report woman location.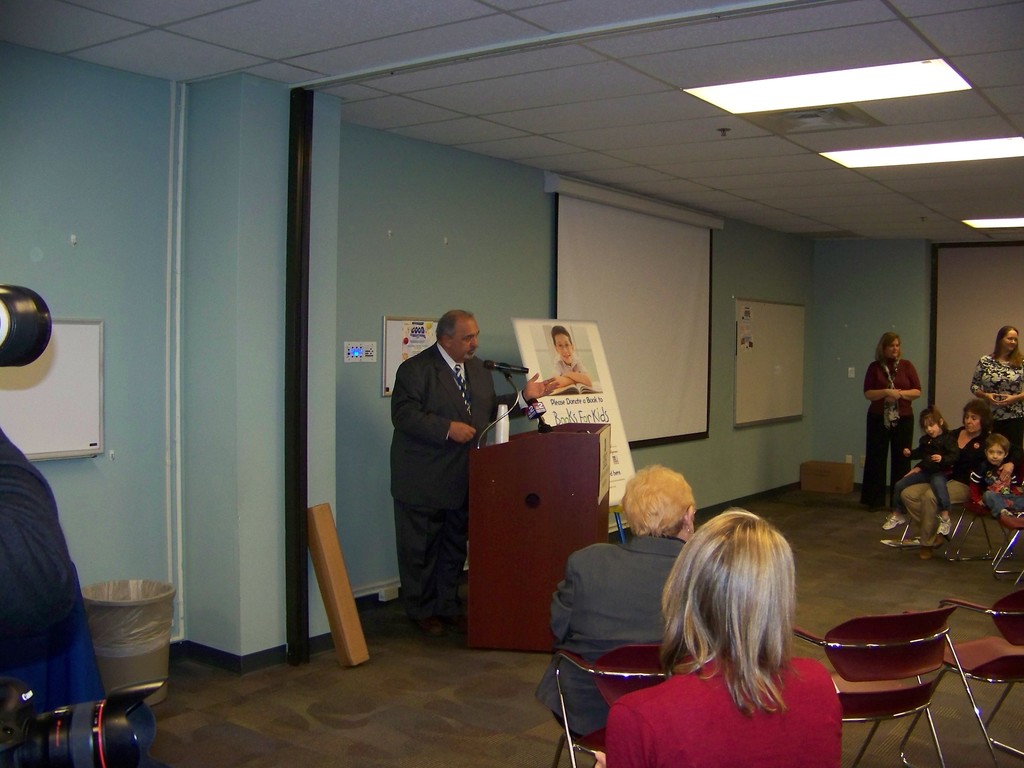
Report: pyautogui.locateOnScreen(611, 493, 855, 767).
